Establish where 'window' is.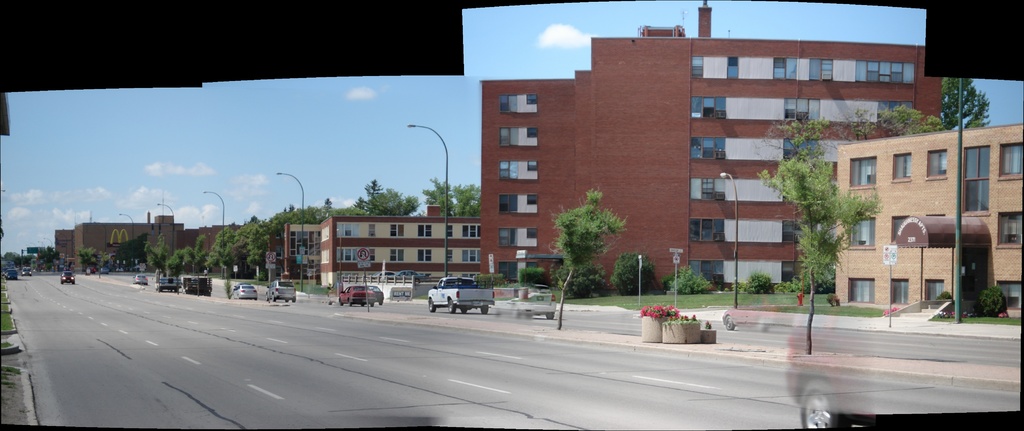
Established at box=[876, 99, 915, 124].
